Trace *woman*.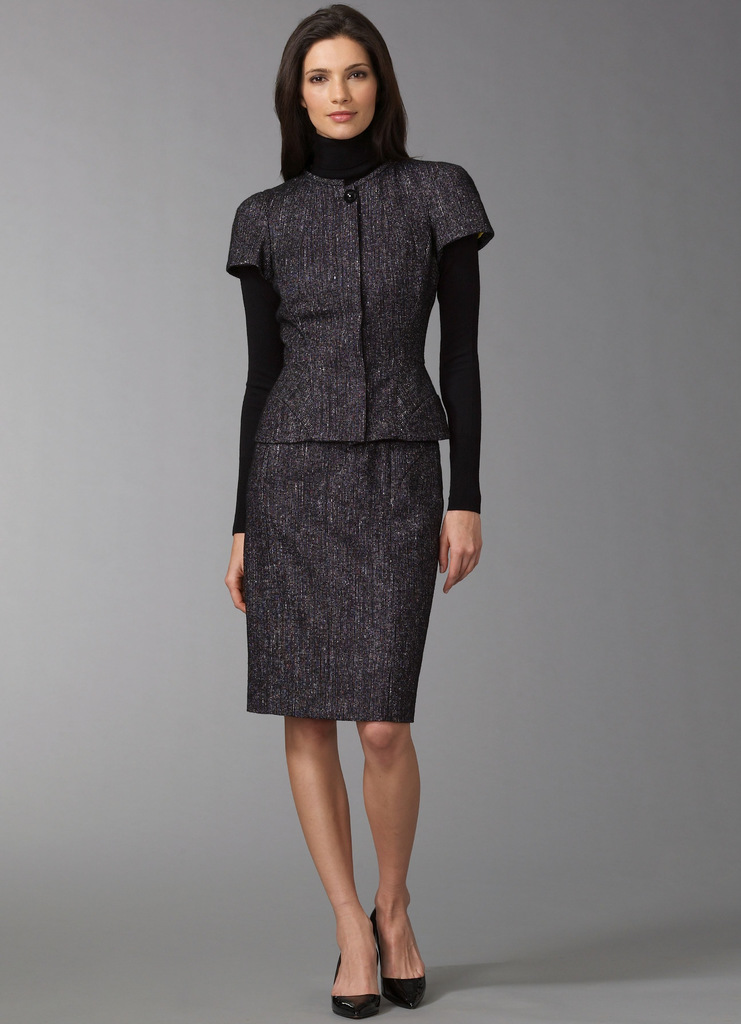
Traced to [200,44,478,963].
